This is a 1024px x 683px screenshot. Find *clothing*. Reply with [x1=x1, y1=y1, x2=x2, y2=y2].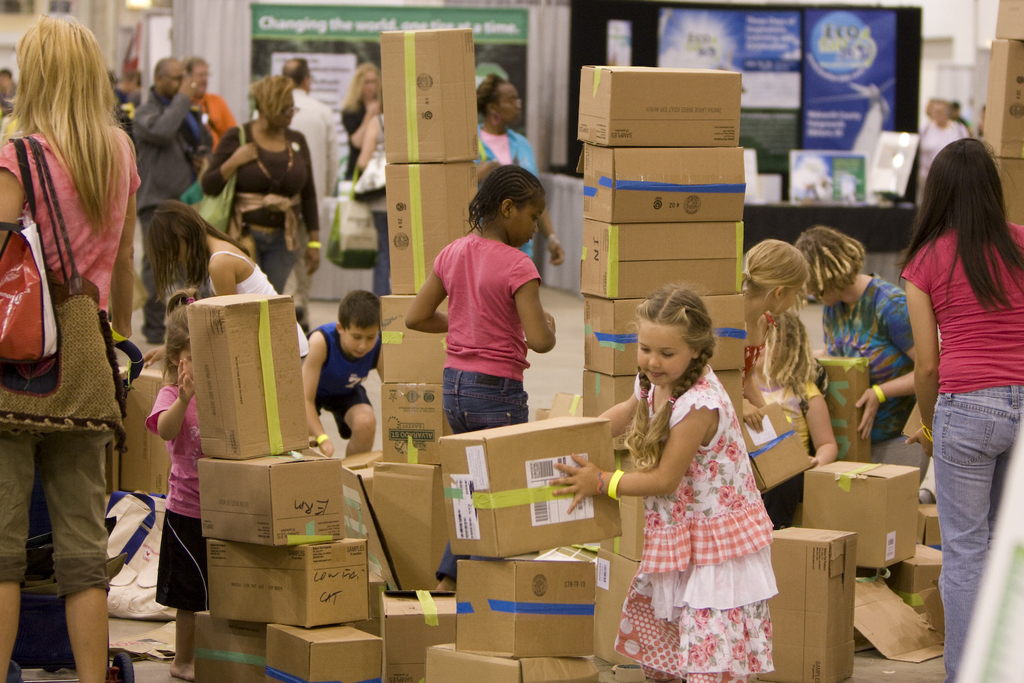
[x1=430, y1=227, x2=545, y2=430].
